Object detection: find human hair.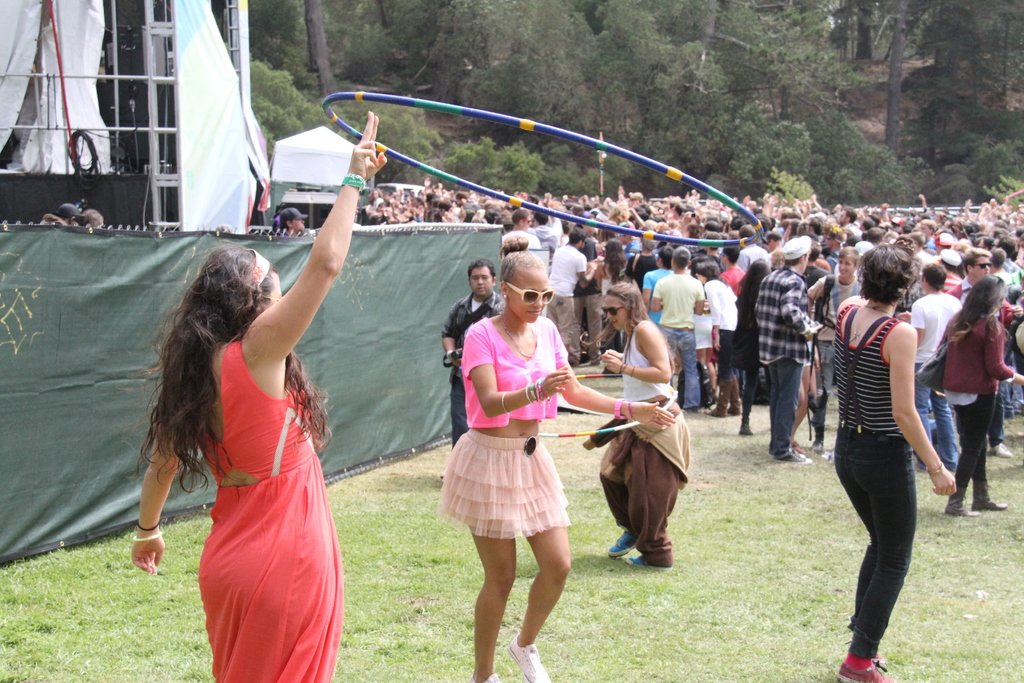
locate(961, 247, 990, 272).
